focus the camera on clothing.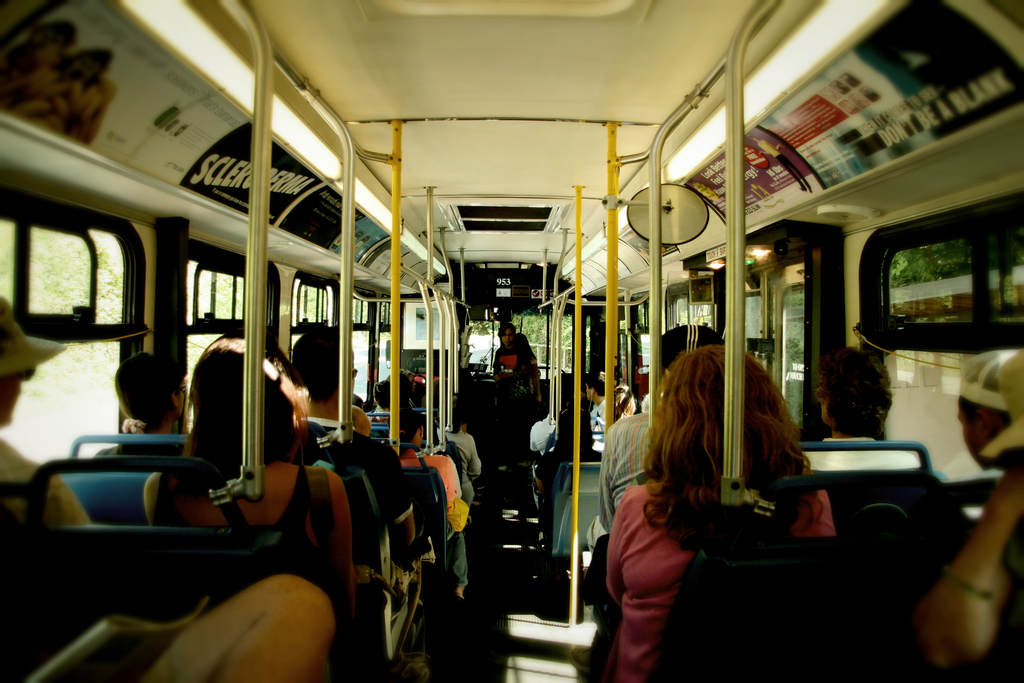
Focus region: region(605, 477, 836, 682).
